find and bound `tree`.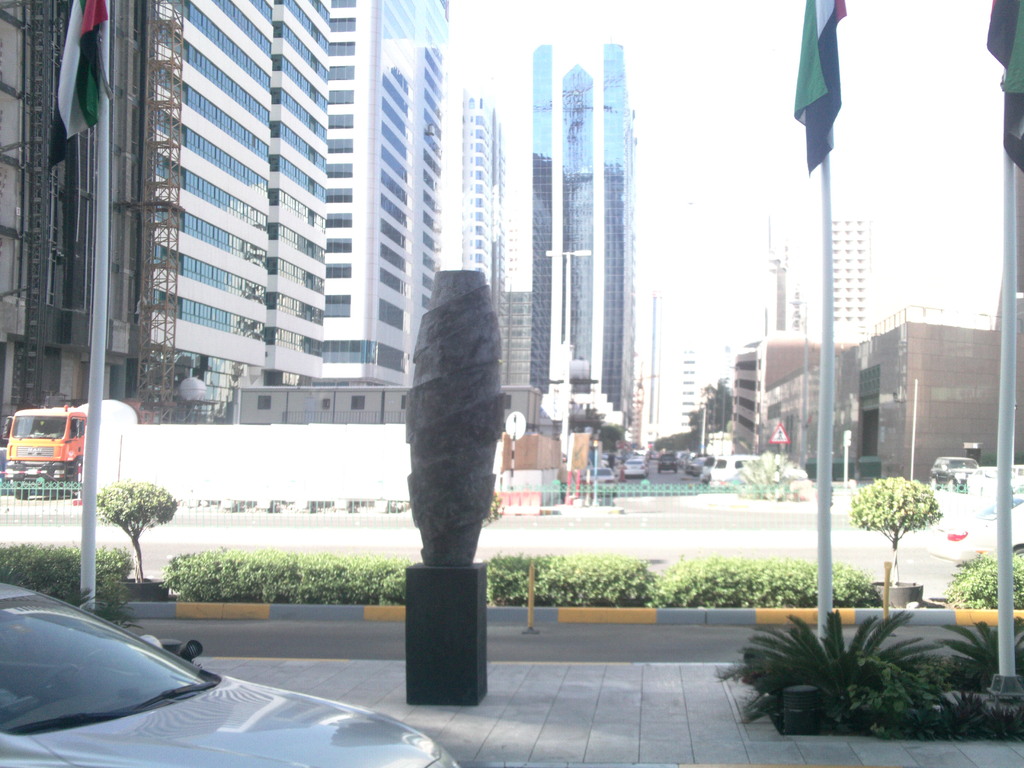
Bound: rect(698, 378, 730, 431).
